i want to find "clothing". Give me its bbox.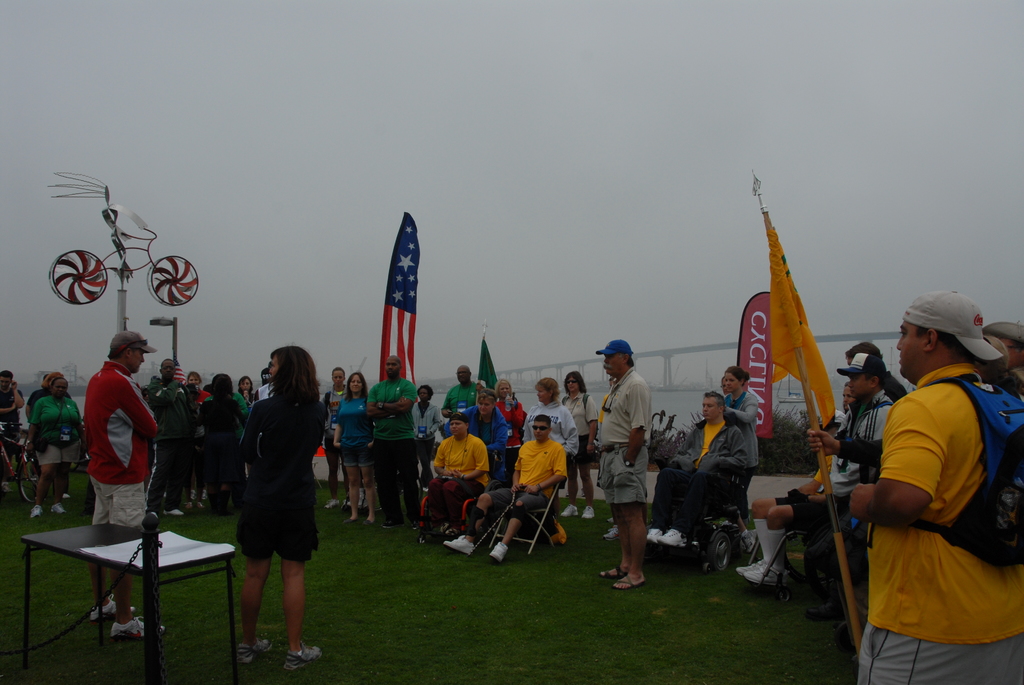
x1=76 y1=357 x2=163 y2=526.
